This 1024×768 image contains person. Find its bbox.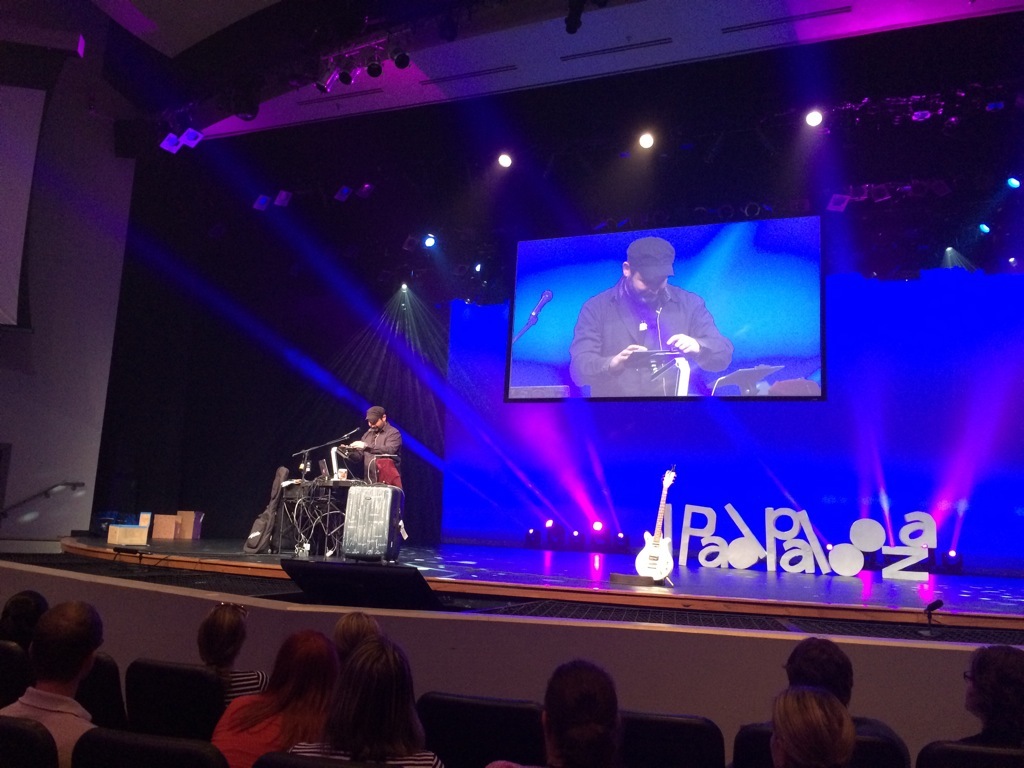
BBox(769, 683, 865, 766).
